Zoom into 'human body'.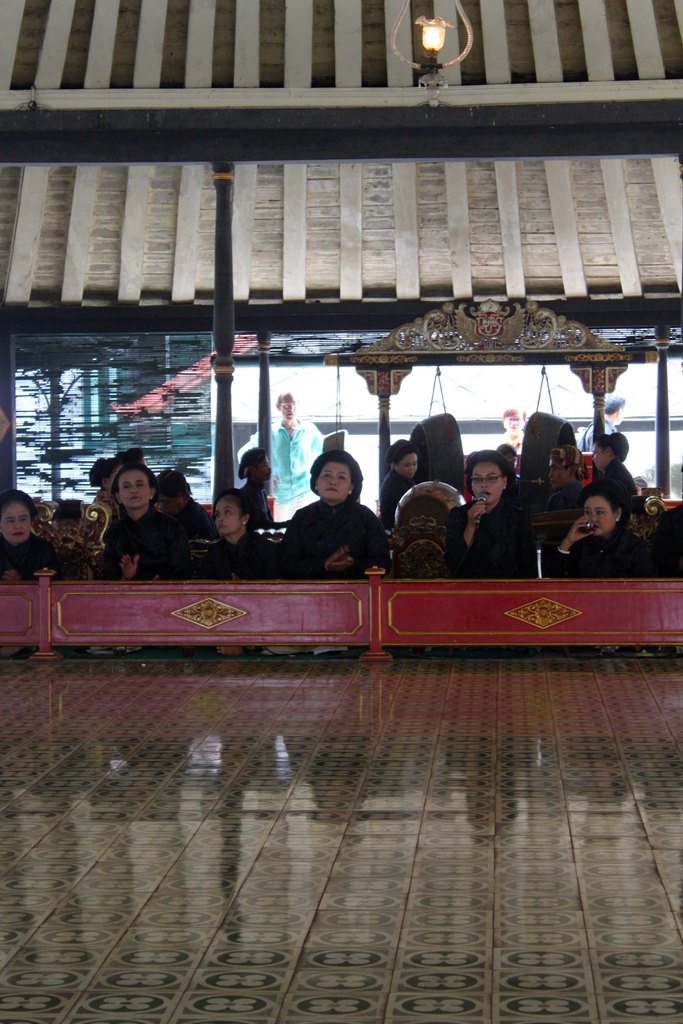
Zoom target: <box>287,450,400,584</box>.
